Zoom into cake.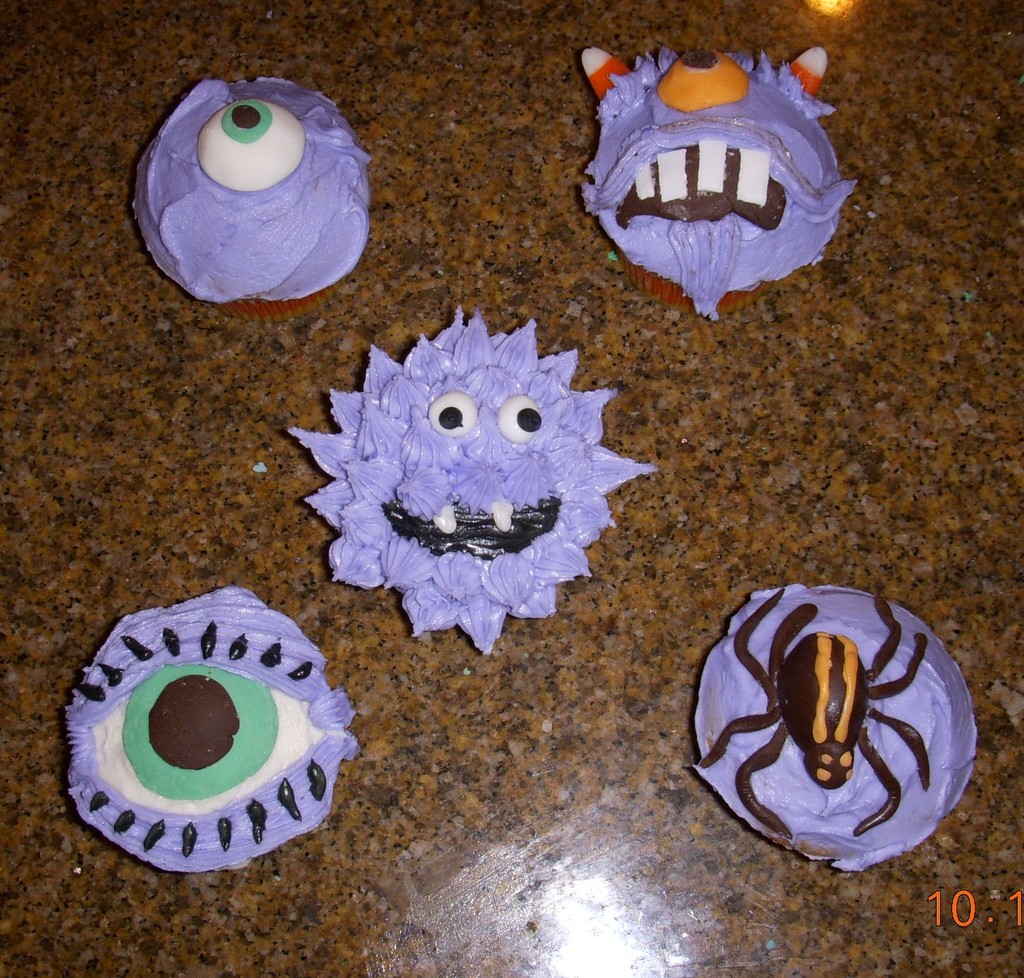
Zoom target: [279, 294, 671, 662].
